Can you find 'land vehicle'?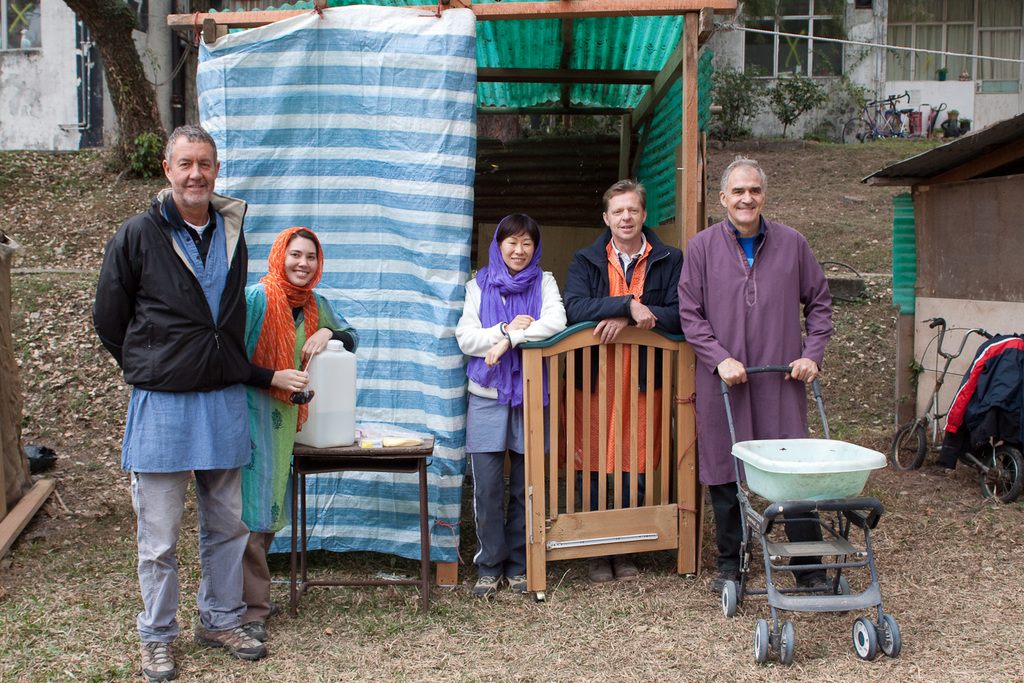
Yes, bounding box: {"left": 924, "top": 309, "right": 1023, "bottom": 490}.
